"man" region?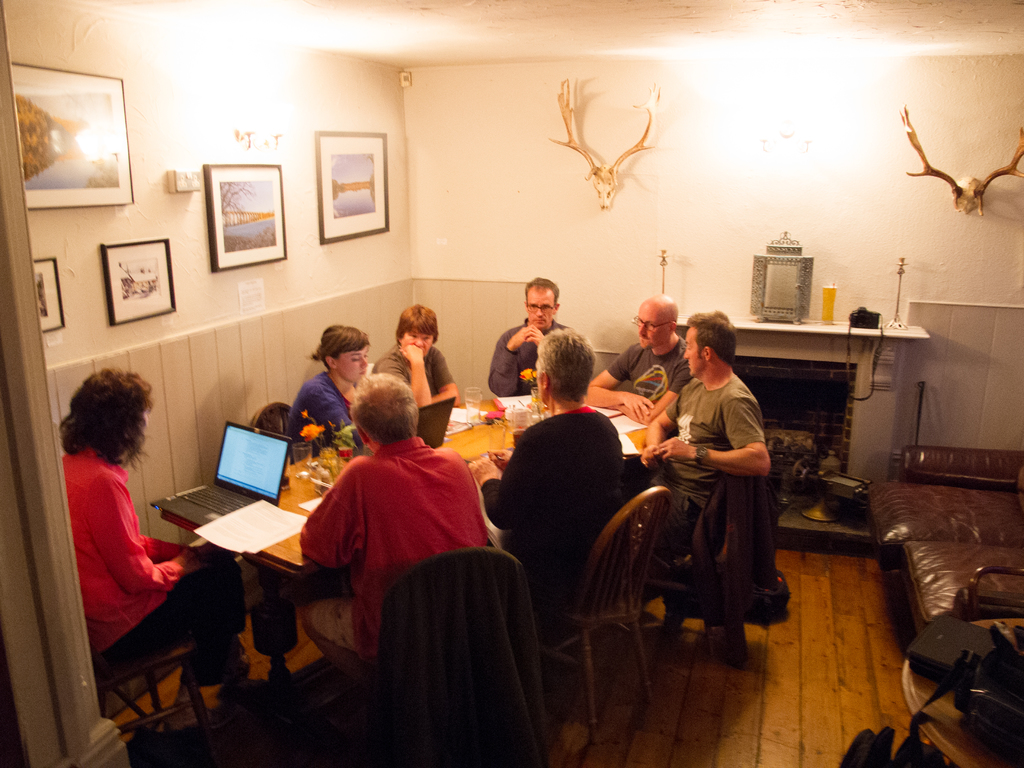
Rect(484, 271, 593, 400)
